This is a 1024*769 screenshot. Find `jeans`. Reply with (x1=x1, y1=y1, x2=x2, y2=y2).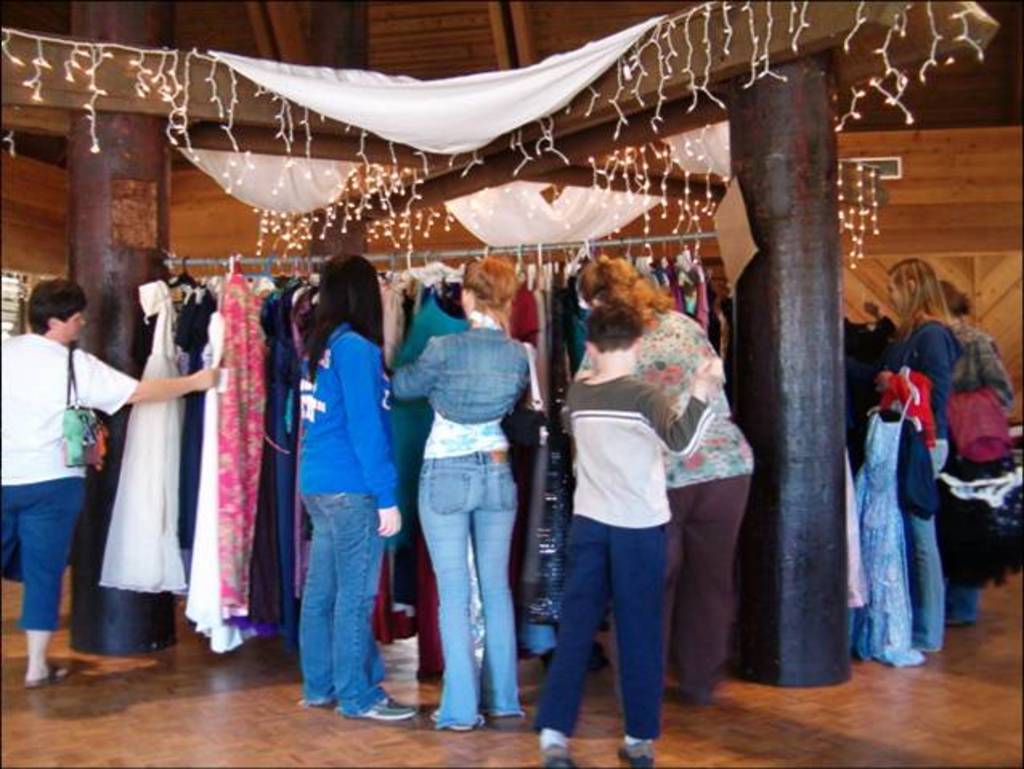
(x1=907, y1=440, x2=949, y2=644).
